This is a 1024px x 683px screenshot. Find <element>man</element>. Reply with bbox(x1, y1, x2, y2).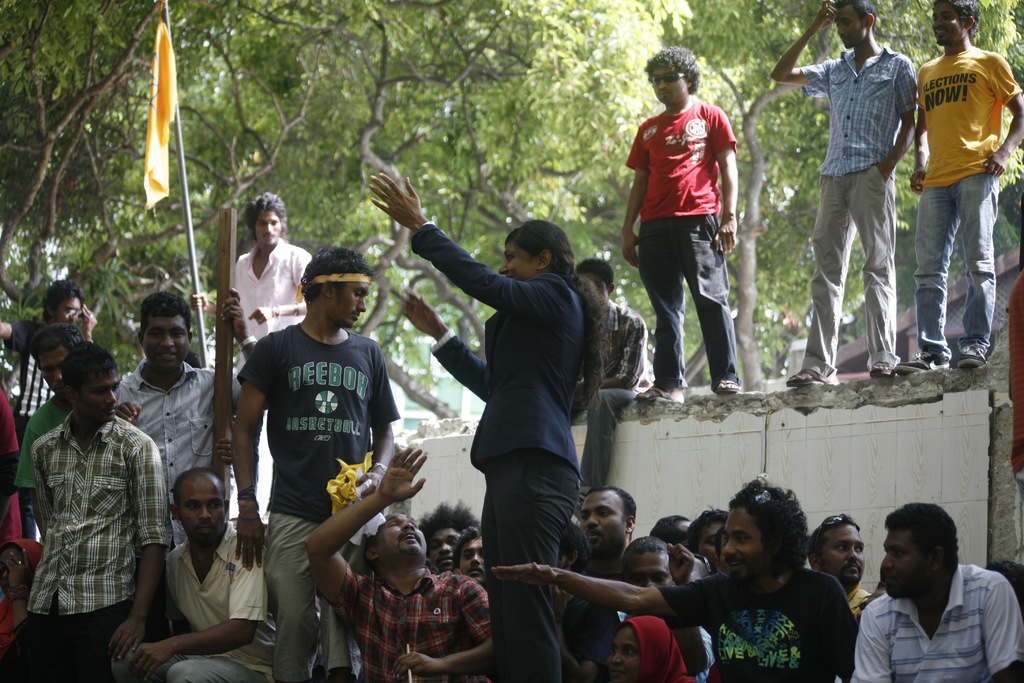
bbox(840, 515, 1011, 682).
